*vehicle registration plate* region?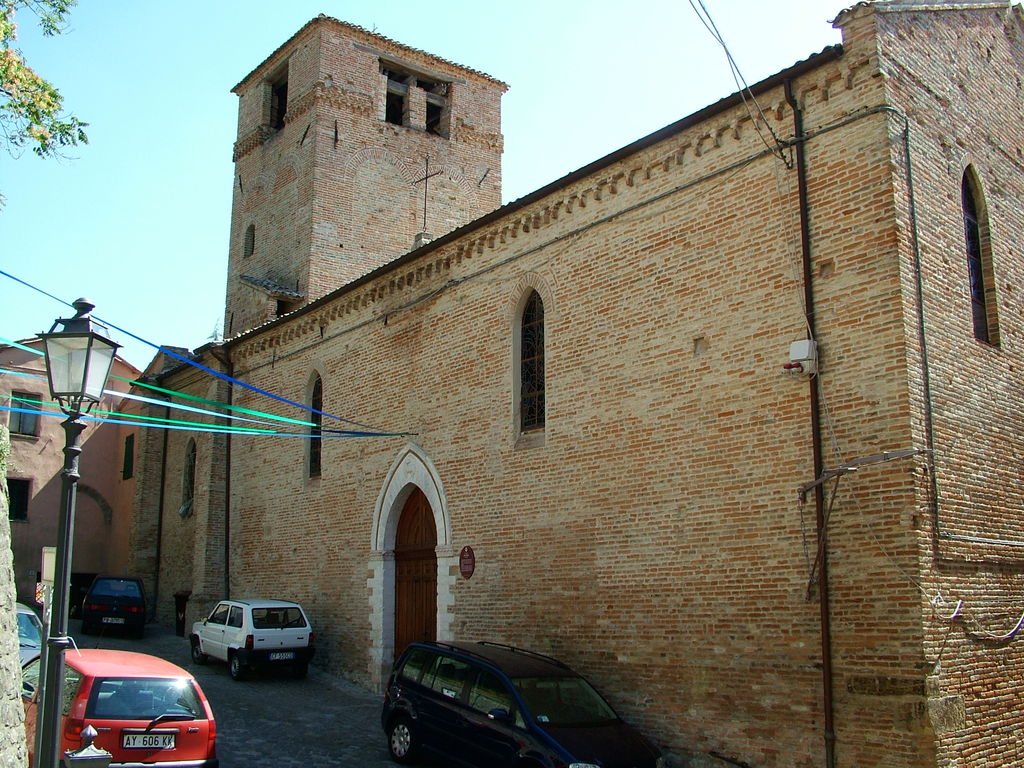
(269,652,292,660)
